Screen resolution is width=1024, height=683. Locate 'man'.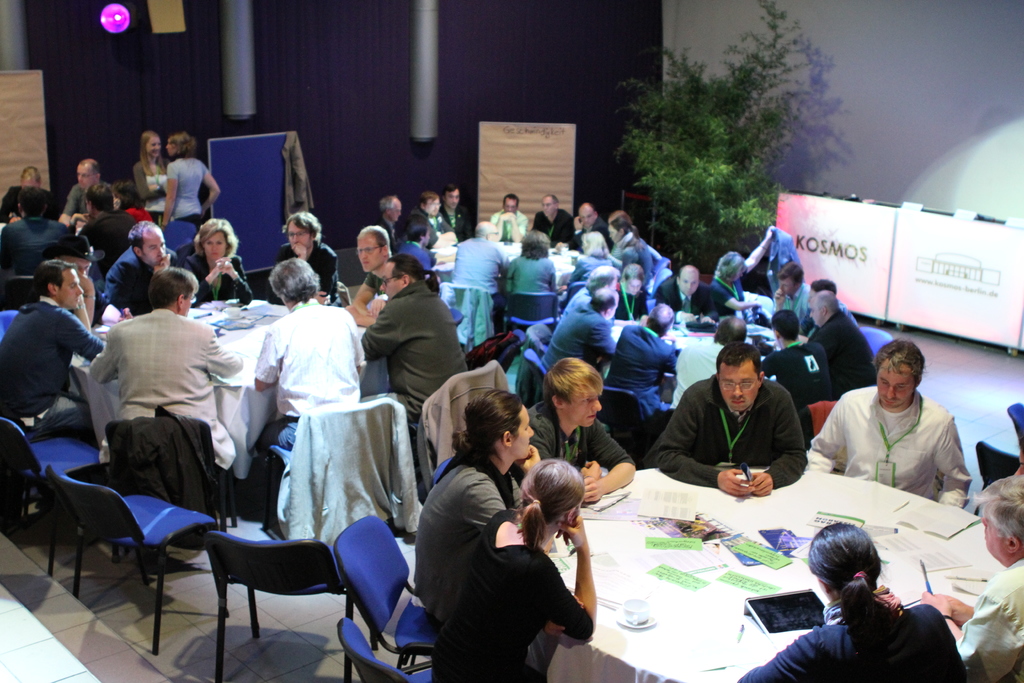
(left=801, top=289, right=881, bottom=403).
